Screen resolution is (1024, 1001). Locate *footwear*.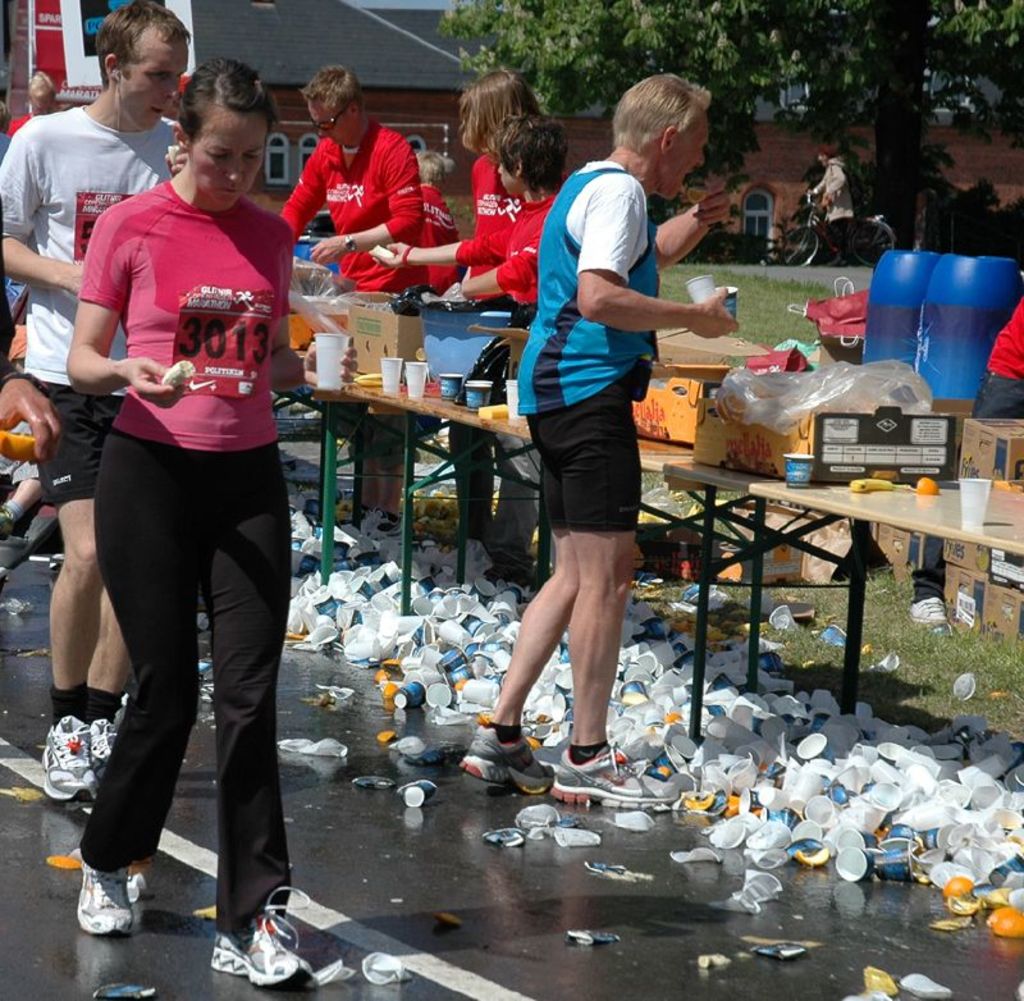
l=909, t=594, r=957, b=630.
